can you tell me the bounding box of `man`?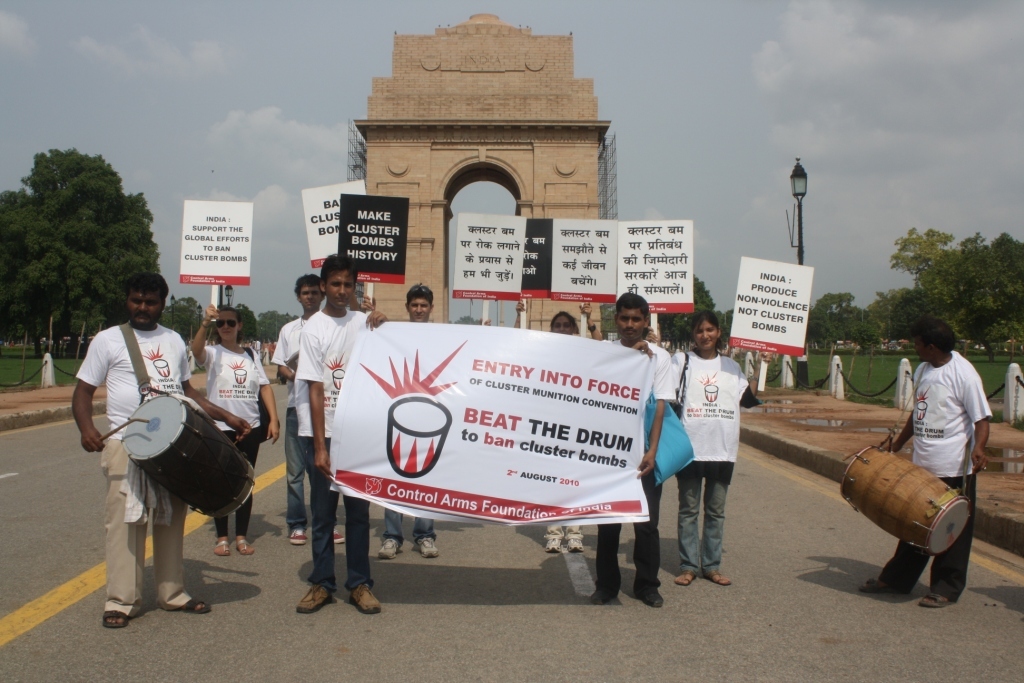
[70,275,251,631].
